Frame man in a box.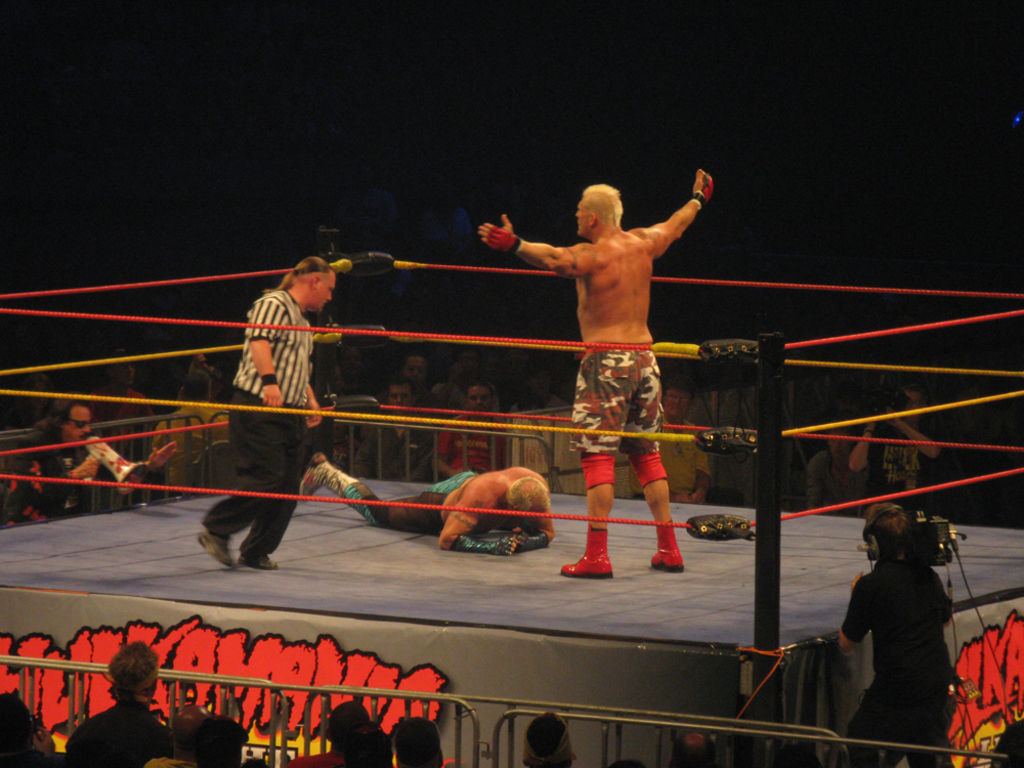
[835,503,965,767].
